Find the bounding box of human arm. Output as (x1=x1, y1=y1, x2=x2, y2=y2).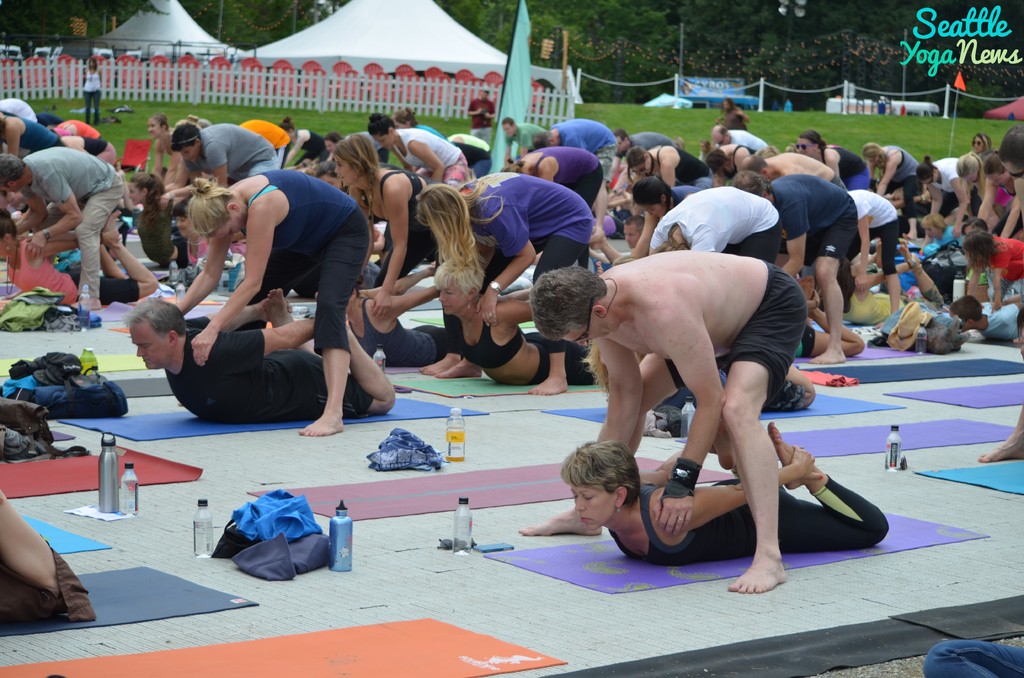
(x1=156, y1=236, x2=230, y2=318).
